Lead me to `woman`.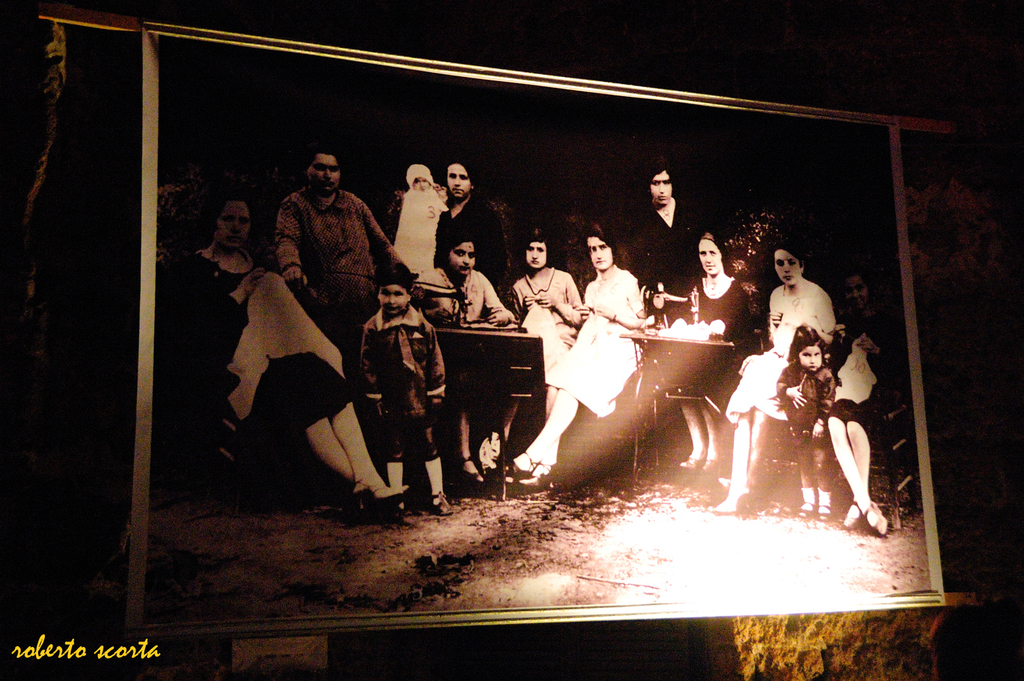
Lead to [731,227,884,552].
